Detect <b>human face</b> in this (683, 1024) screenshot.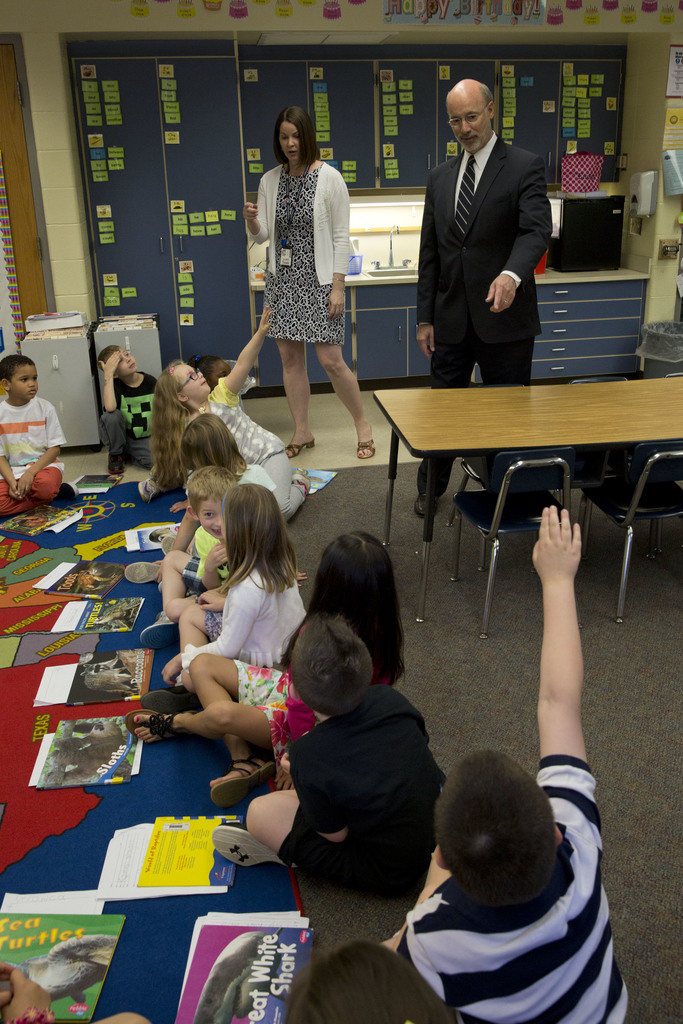
Detection: l=13, t=363, r=40, b=400.
